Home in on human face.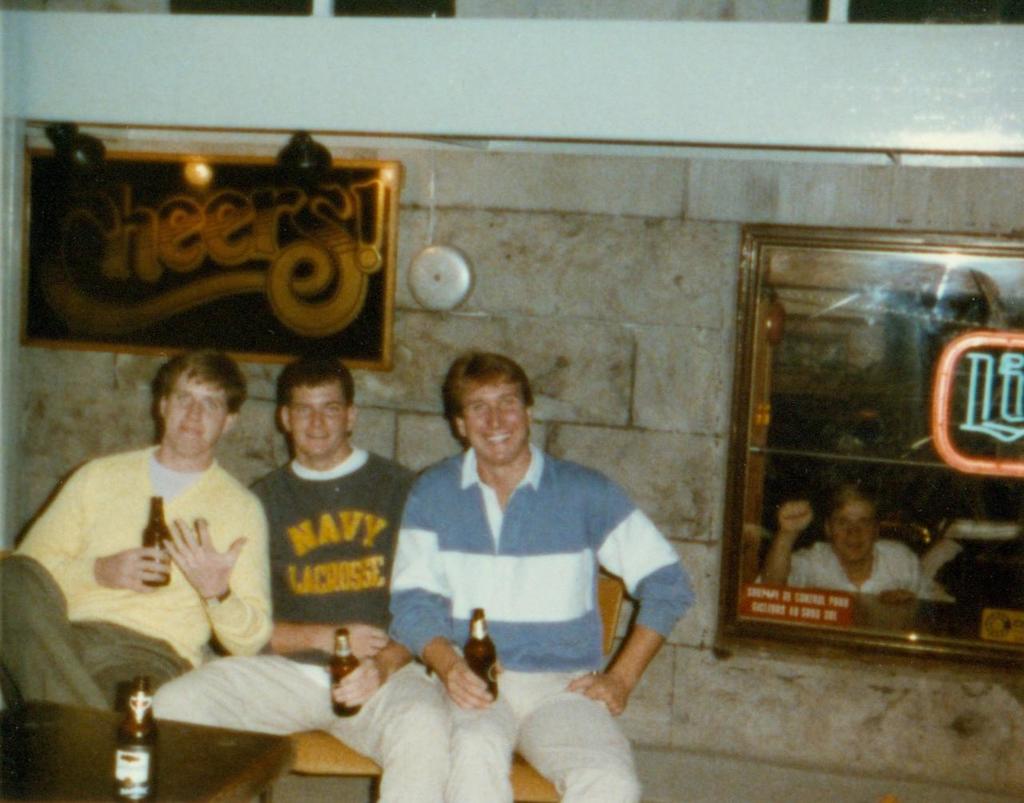
Homed in at [462,380,527,461].
